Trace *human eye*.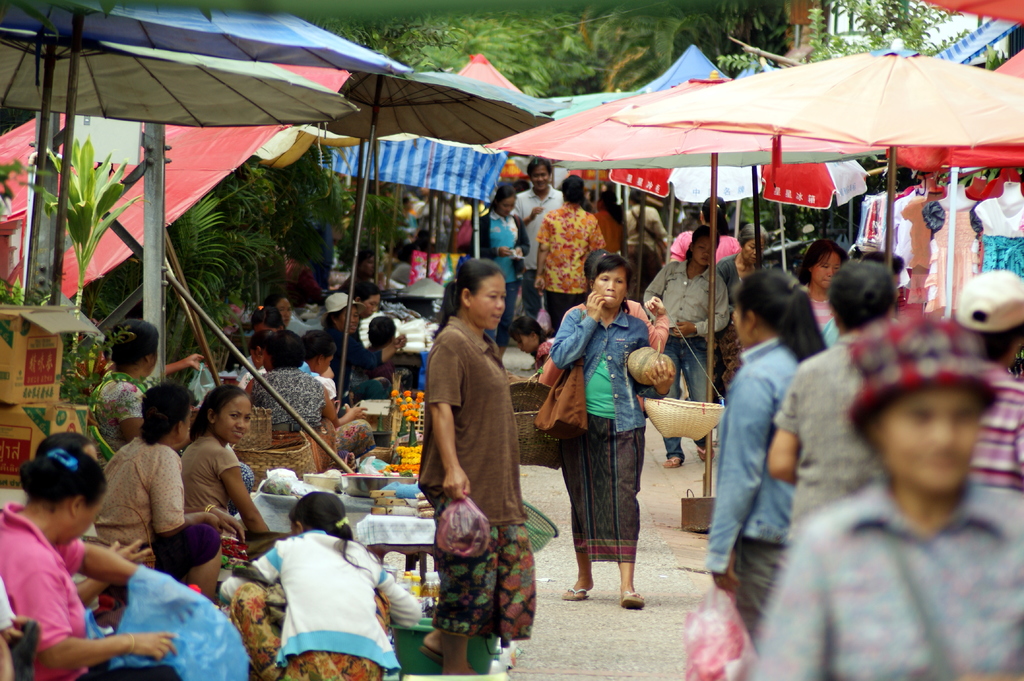
Traced to box(227, 412, 239, 419).
